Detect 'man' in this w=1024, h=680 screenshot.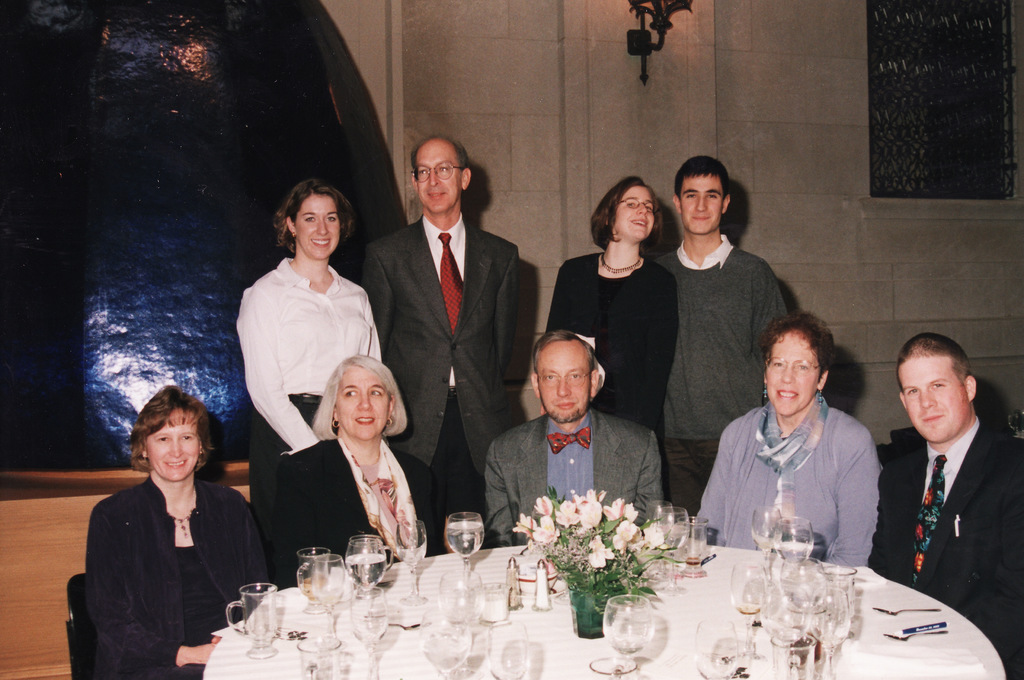
Detection: (left=657, top=156, right=784, bottom=514).
